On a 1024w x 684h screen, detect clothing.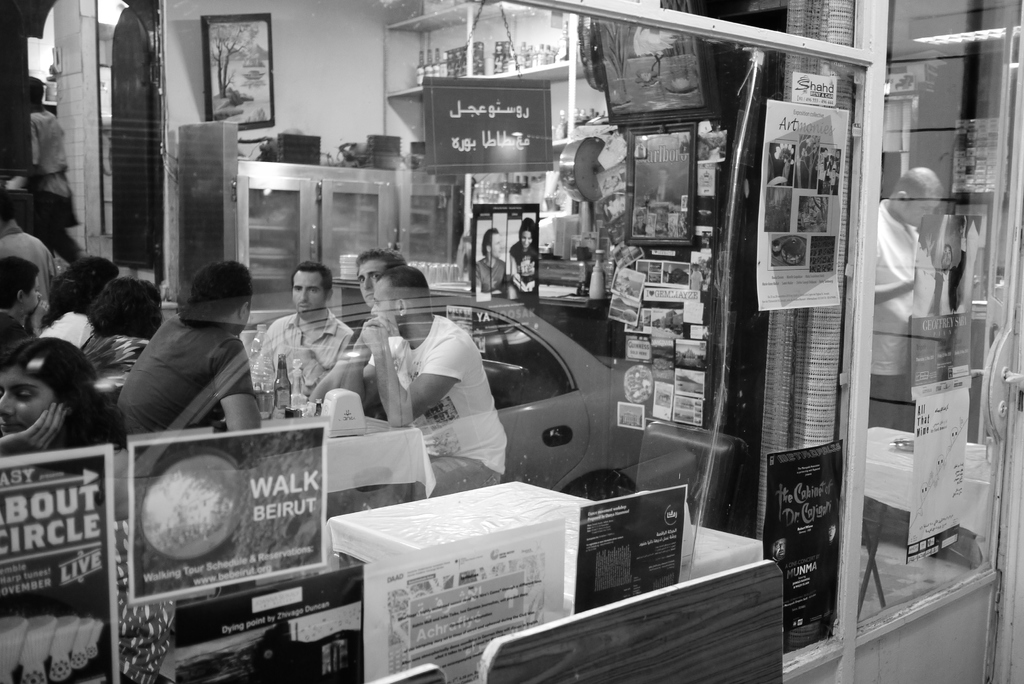
crop(509, 240, 538, 293).
